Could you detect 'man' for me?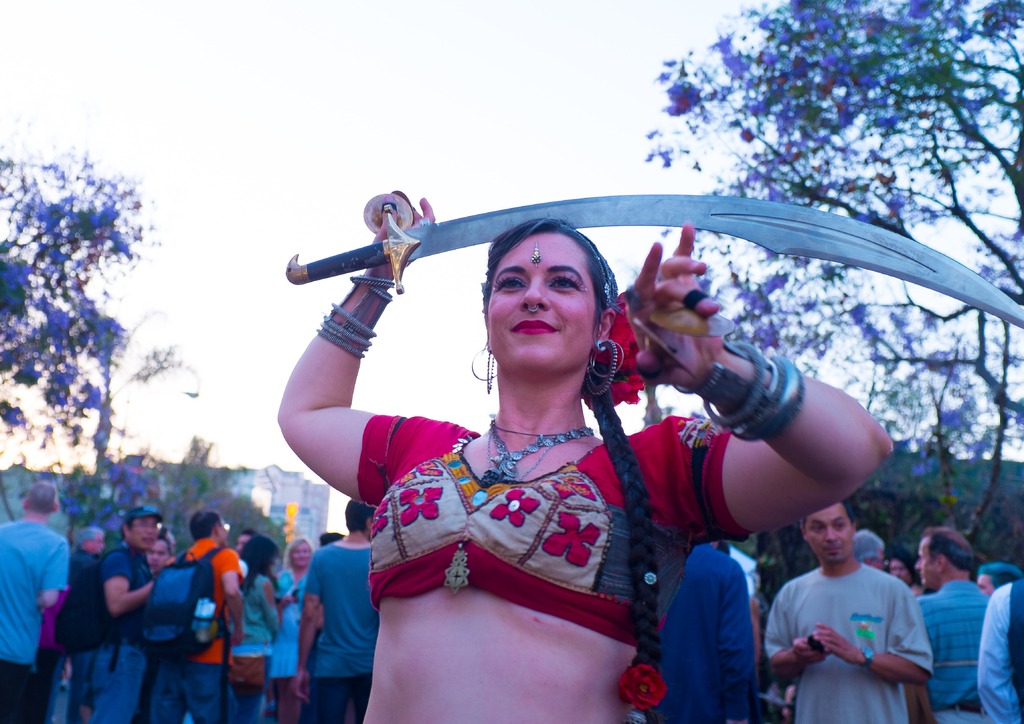
Detection result: {"x1": 751, "y1": 504, "x2": 941, "y2": 709}.
